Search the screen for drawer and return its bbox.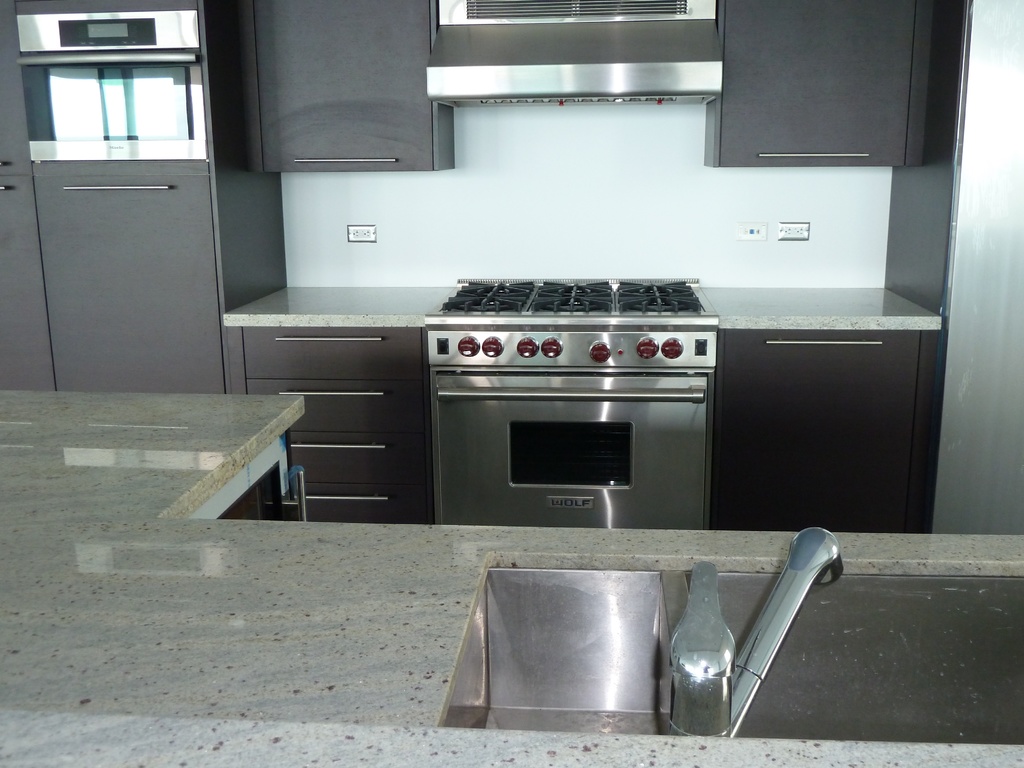
Found: bbox(243, 329, 424, 380).
